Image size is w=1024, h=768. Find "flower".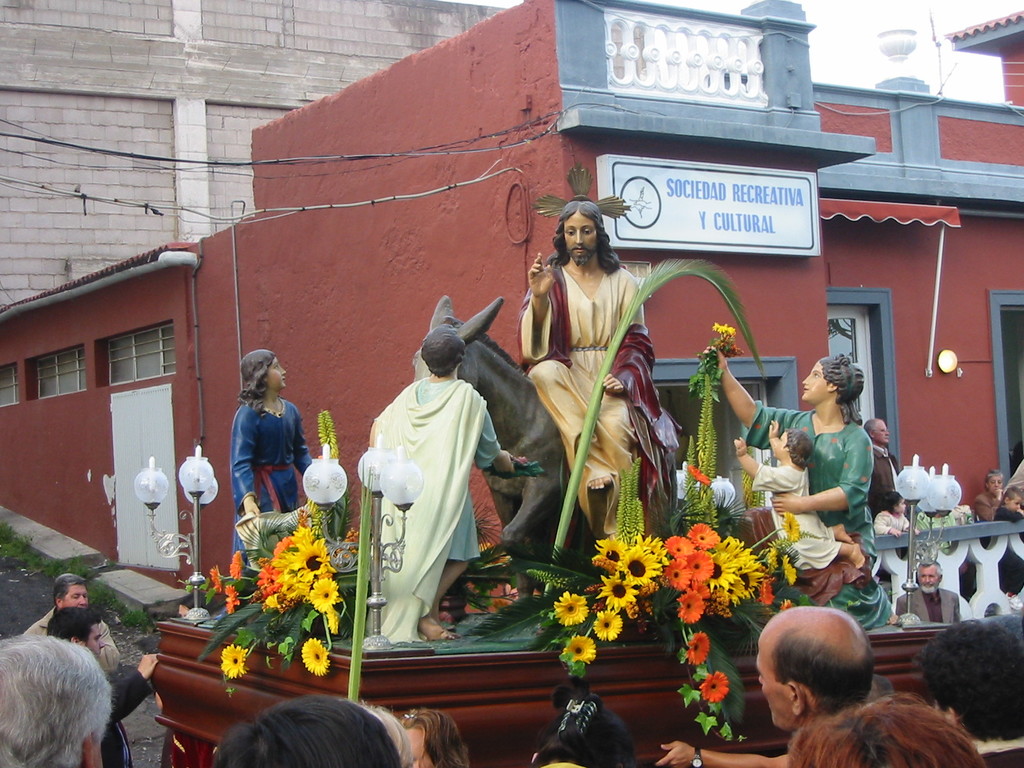
(213,563,223,595).
